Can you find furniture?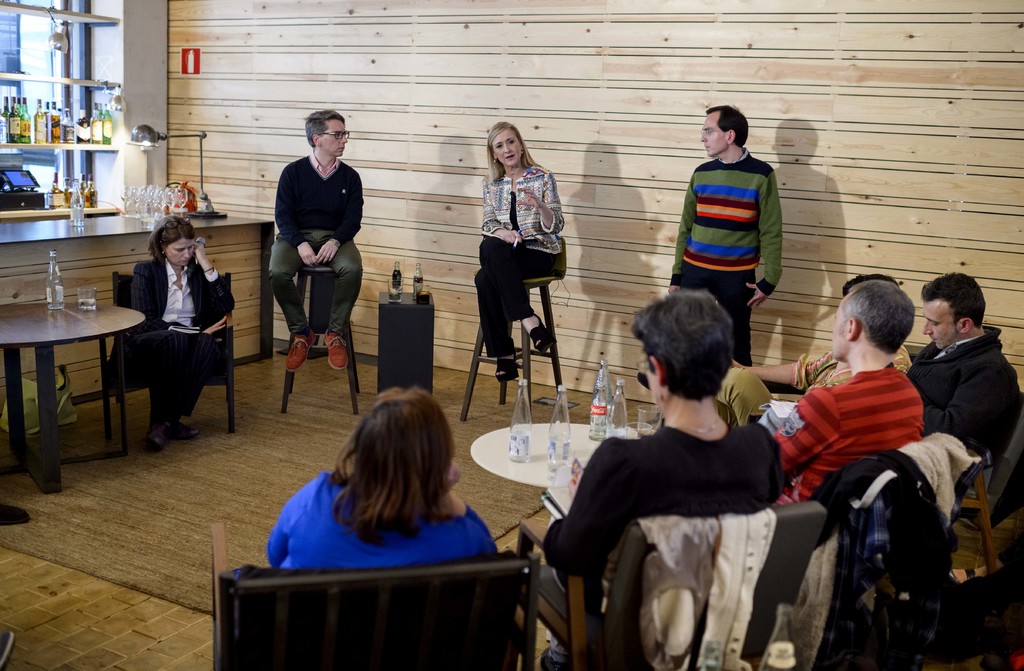
Yes, bounding box: box=[470, 421, 643, 489].
